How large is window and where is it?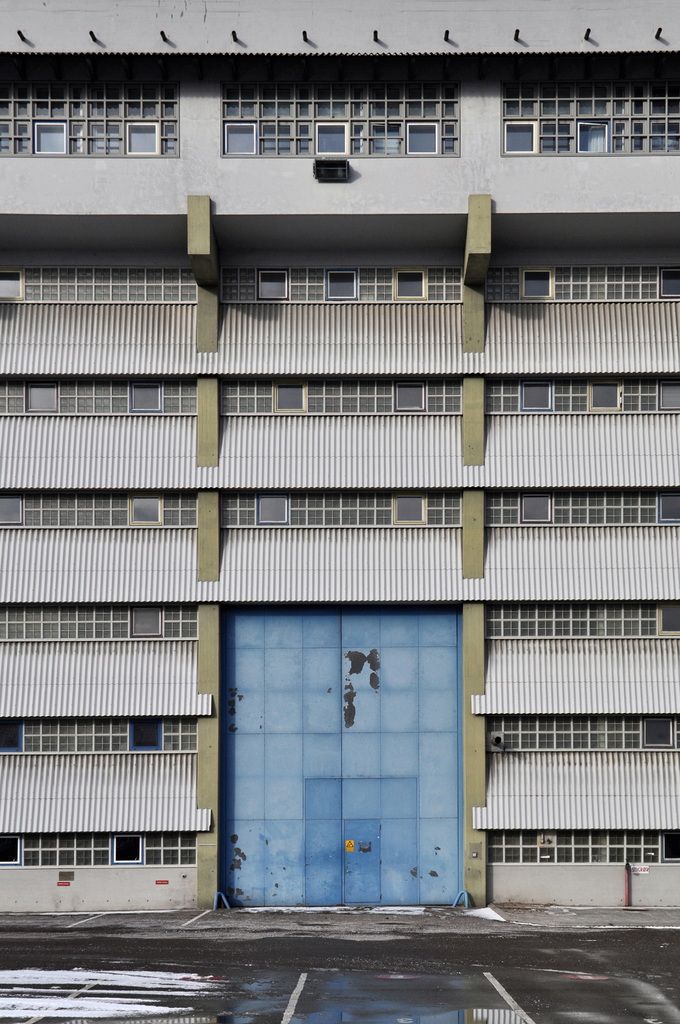
Bounding box: (left=0, top=76, right=182, bottom=154).
